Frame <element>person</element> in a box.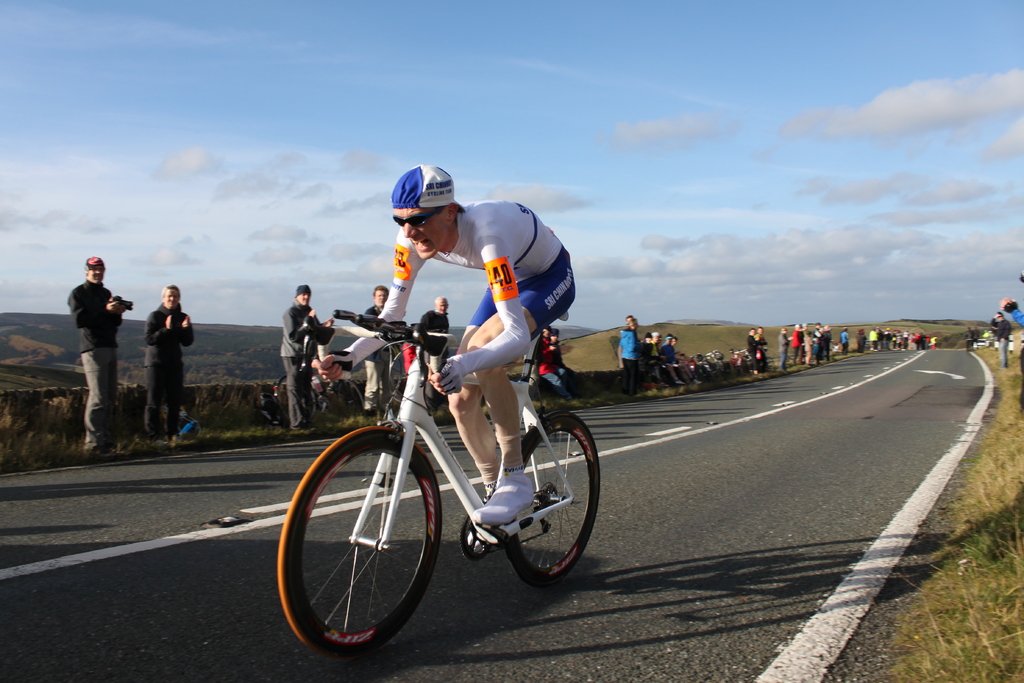
rect(364, 288, 396, 411).
